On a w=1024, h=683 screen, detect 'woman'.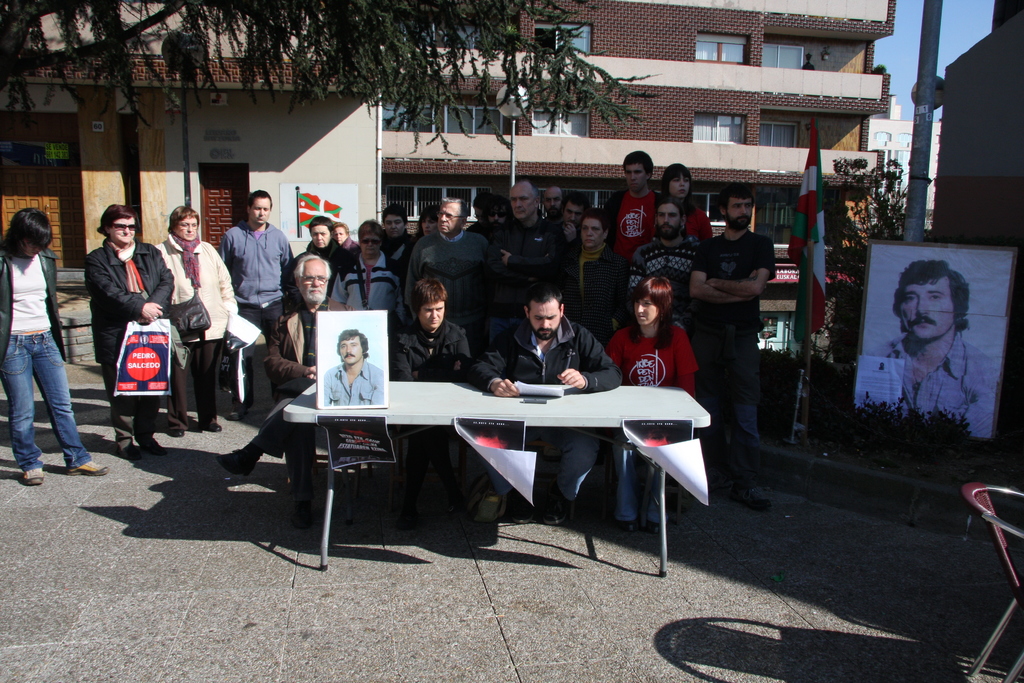
{"left": 660, "top": 163, "right": 714, "bottom": 240}.
